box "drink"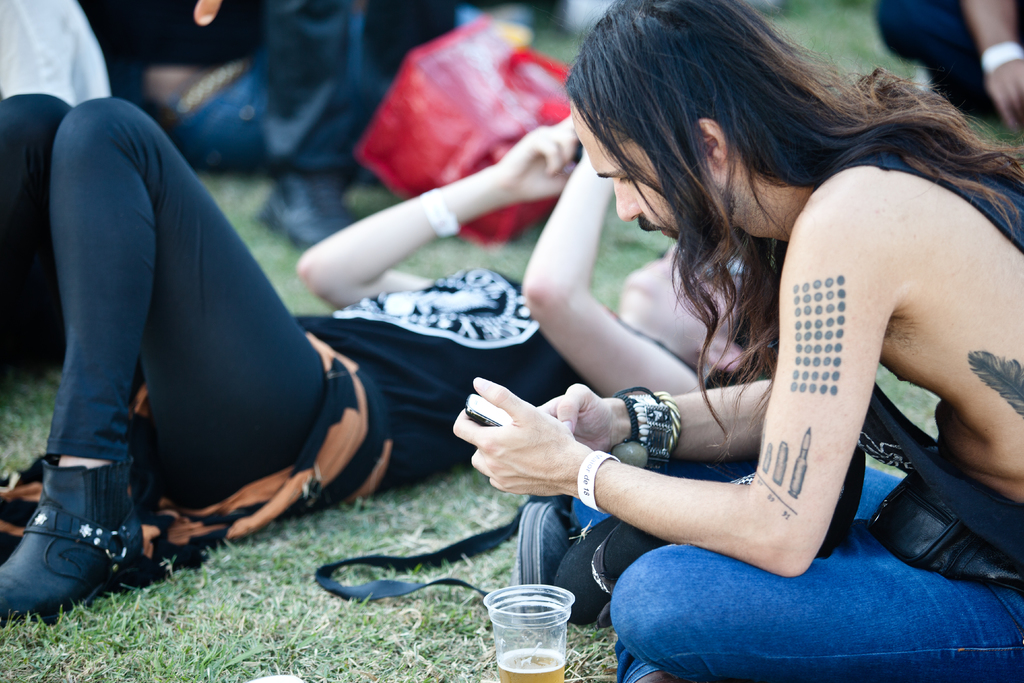
locate(498, 648, 565, 682)
